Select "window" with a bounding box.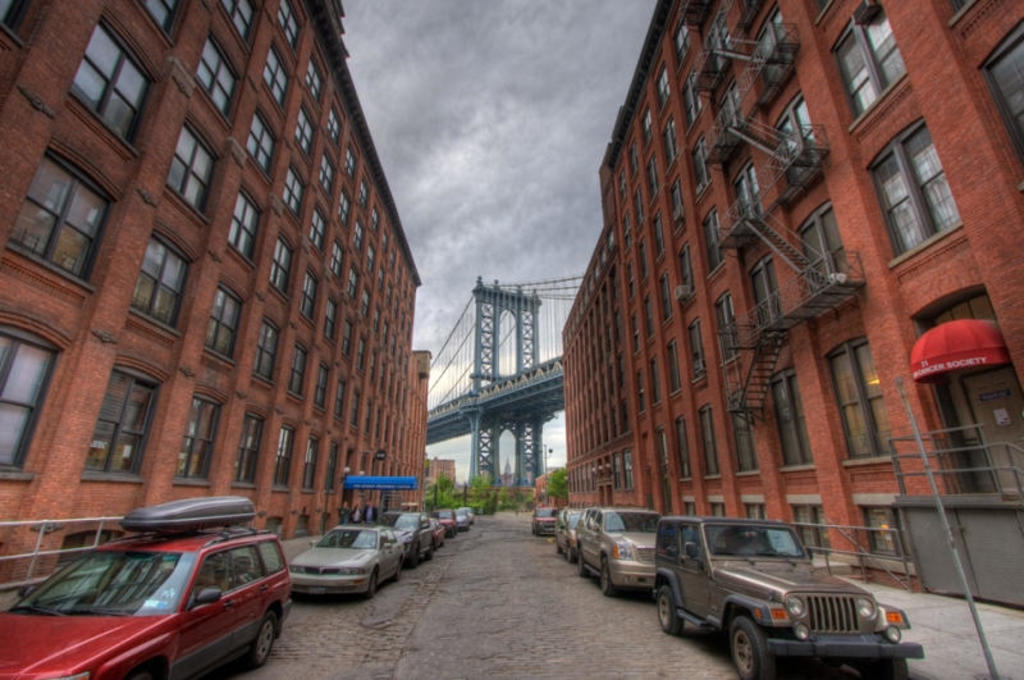
bbox=(708, 4, 733, 70).
